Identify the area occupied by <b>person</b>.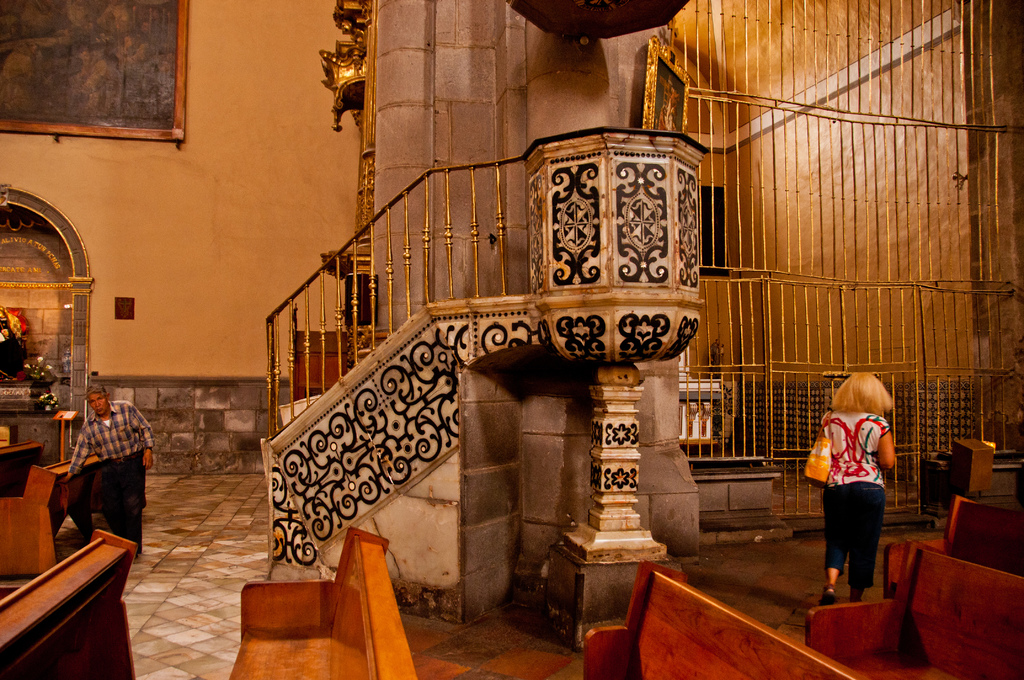
Area: {"x1": 58, "y1": 385, "x2": 159, "y2": 564}.
